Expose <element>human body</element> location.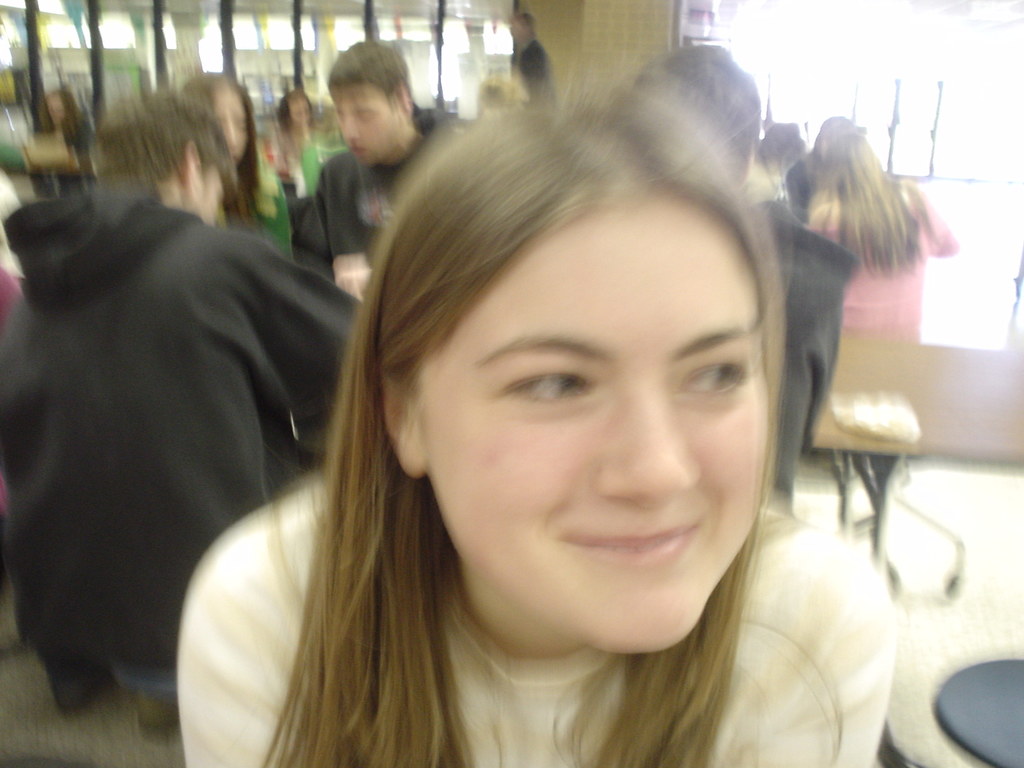
Exposed at bbox(189, 69, 294, 241).
